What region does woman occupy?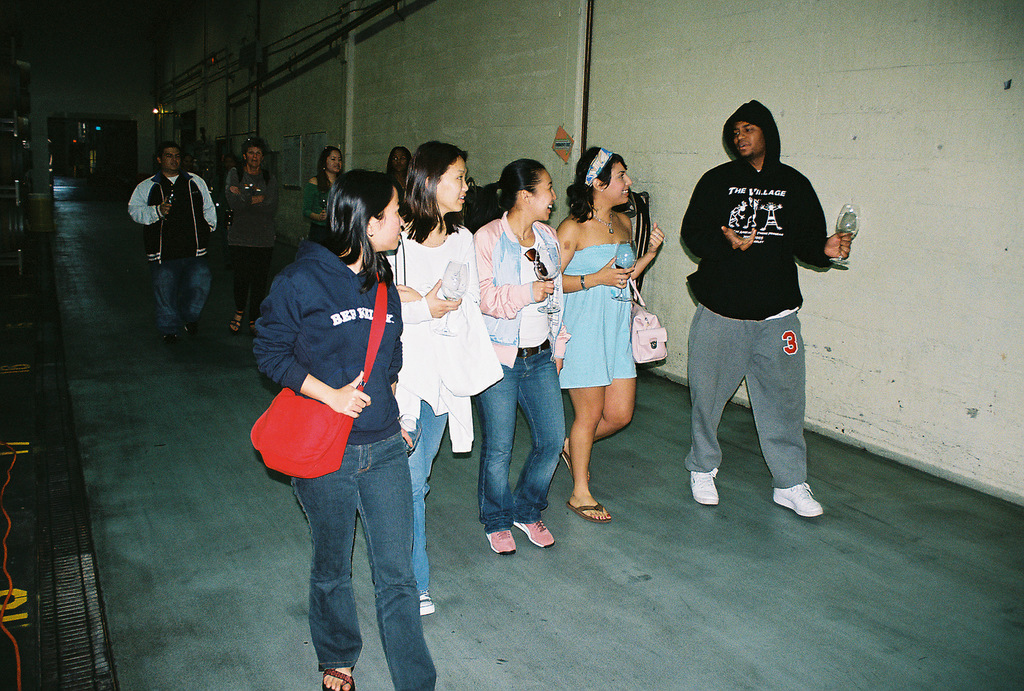
bbox=(380, 137, 508, 614).
